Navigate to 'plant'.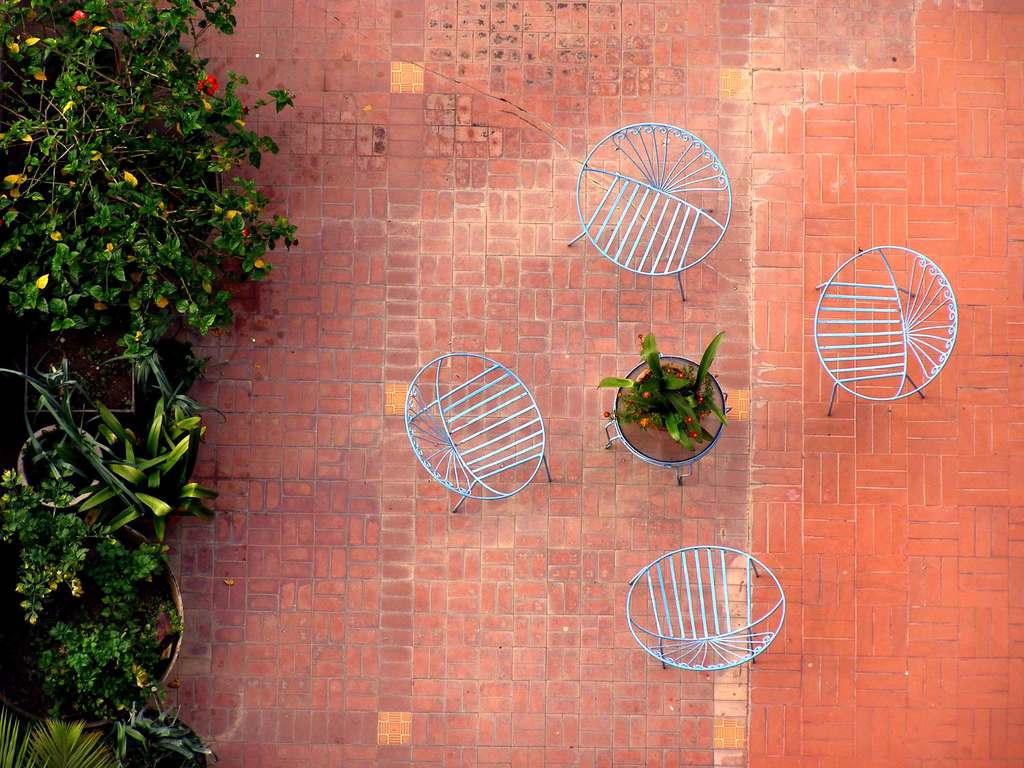
Navigation target: bbox=(0, 471, 186, 730).
